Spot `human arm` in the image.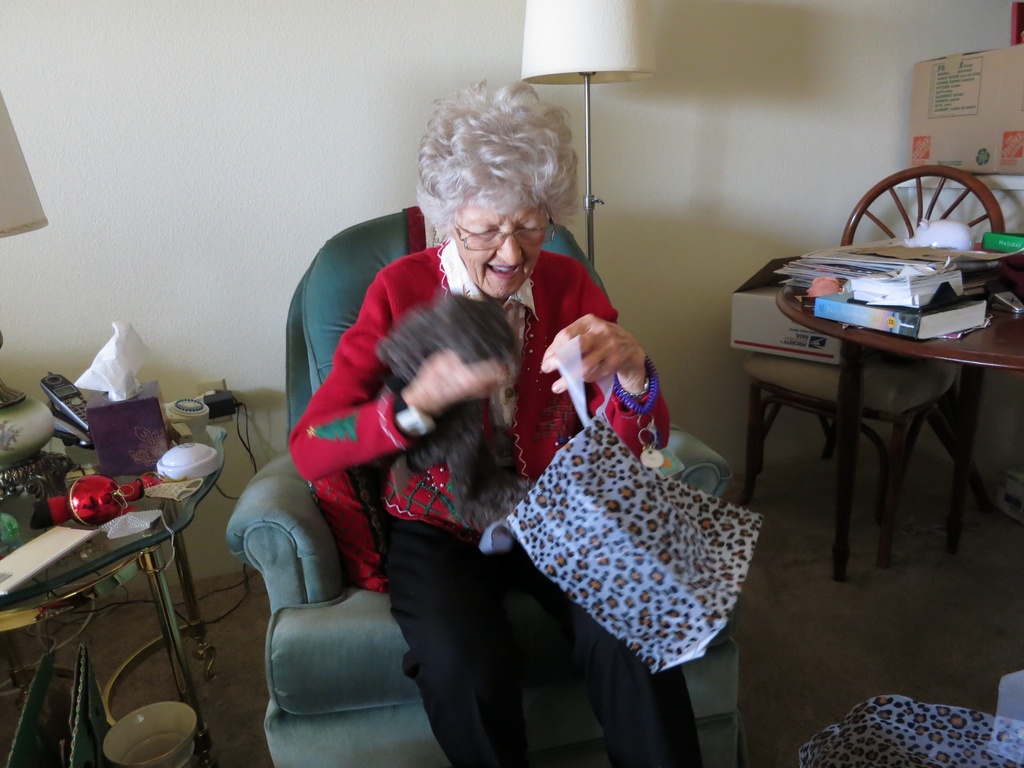
`human arm` found at 541/284/678/477.
